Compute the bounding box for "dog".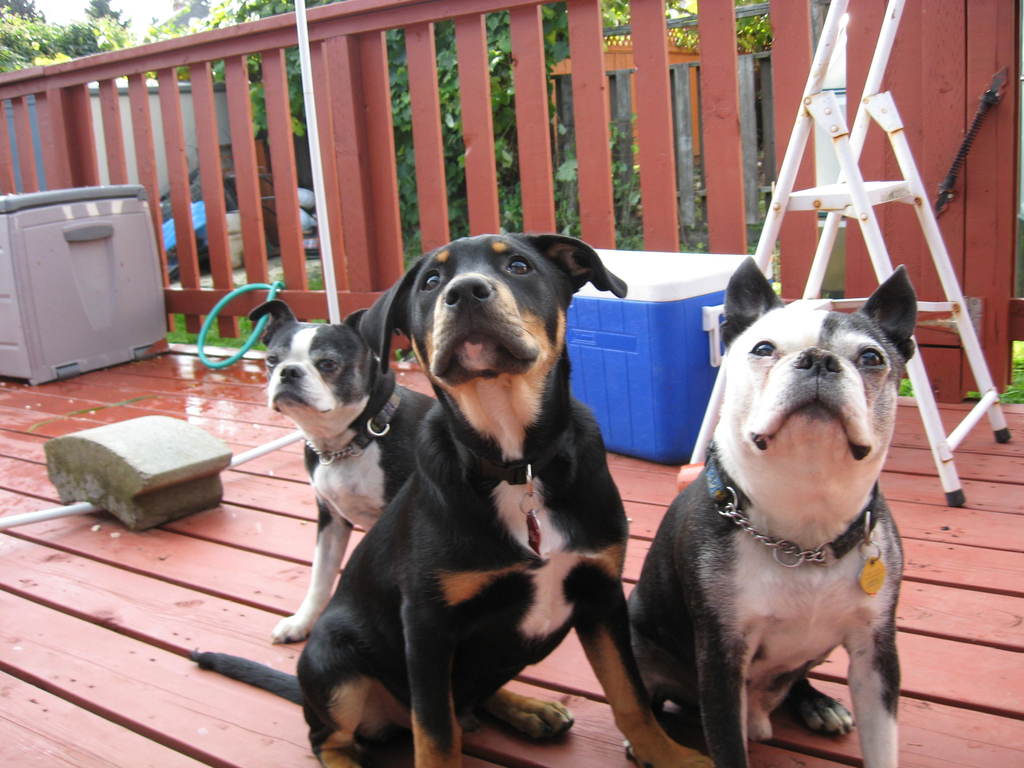
bbox(246, 296, 437, 647).
